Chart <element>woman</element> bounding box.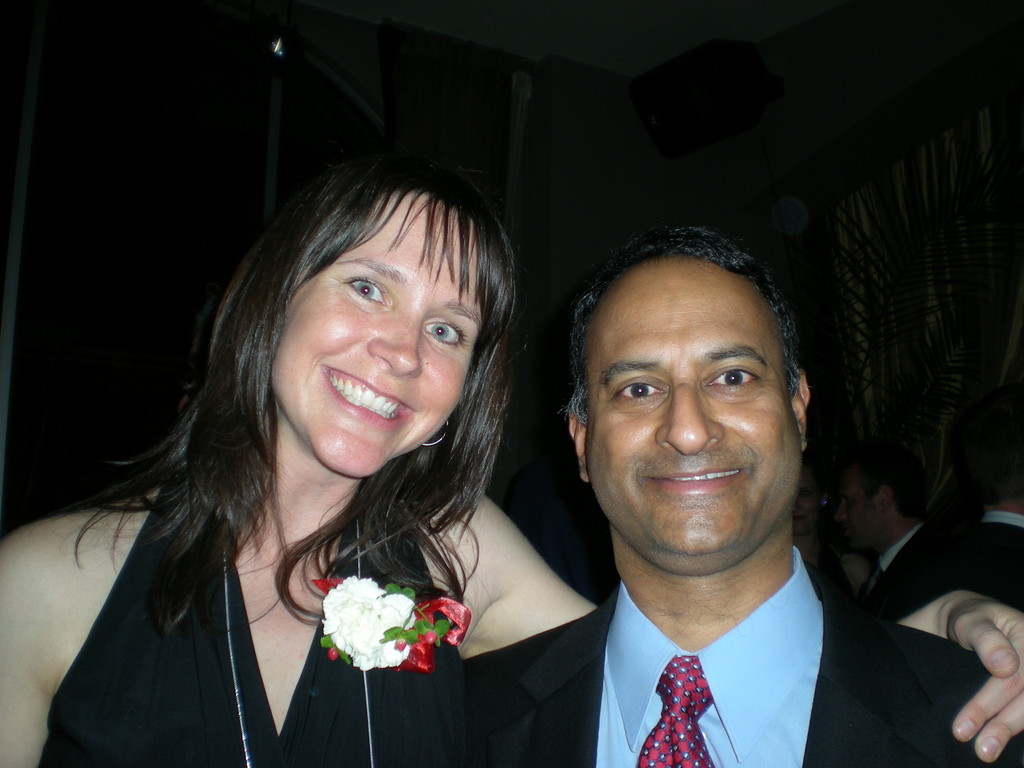
Charted: select_region(785, 449, 884, 596).
